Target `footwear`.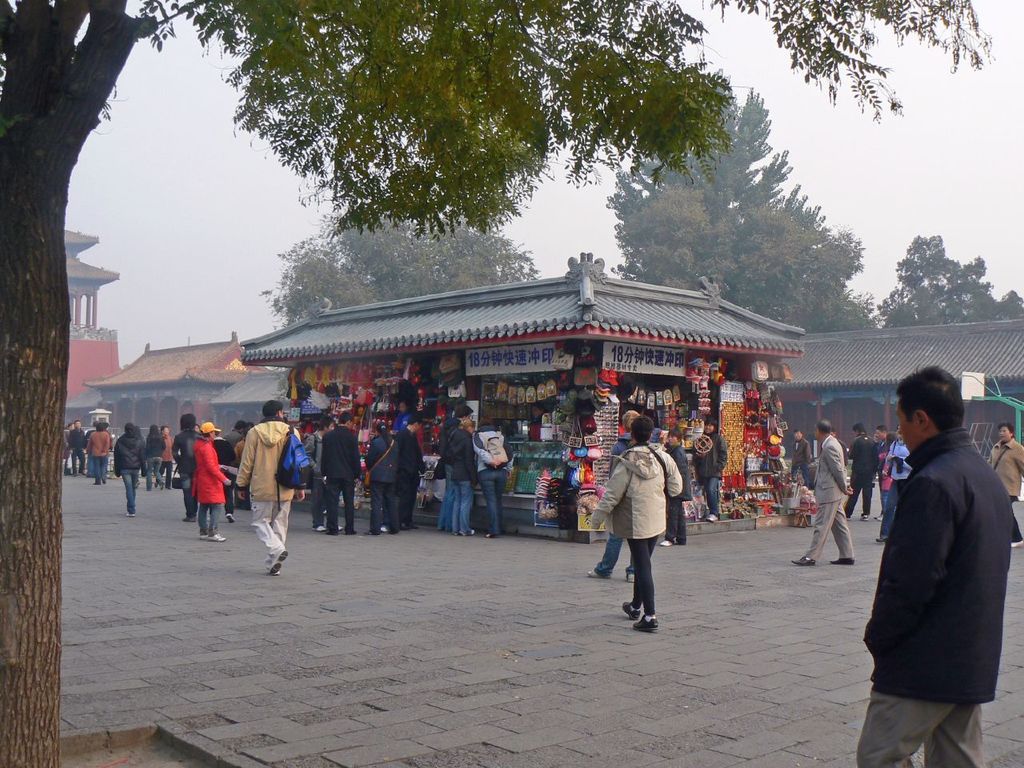
Target region: 831, 554, 855, 566.
